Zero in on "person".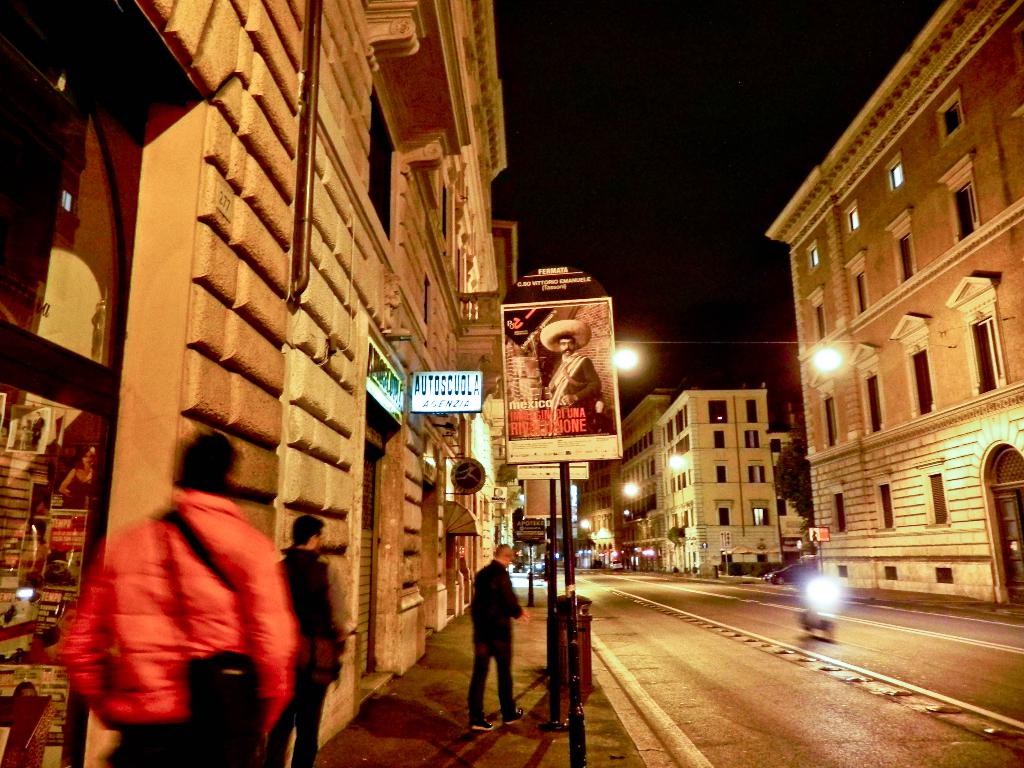
Zeroed in: l=463, t=563, r=529, b=715.
